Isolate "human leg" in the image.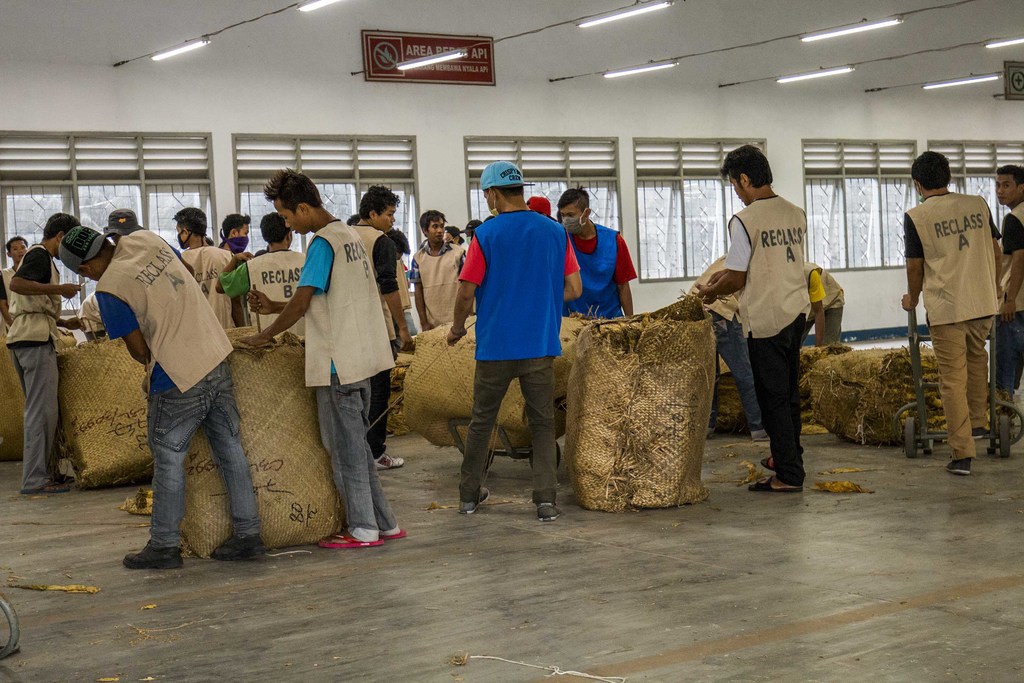
Isolated region: bbox=(515, 355, 566, 518).
